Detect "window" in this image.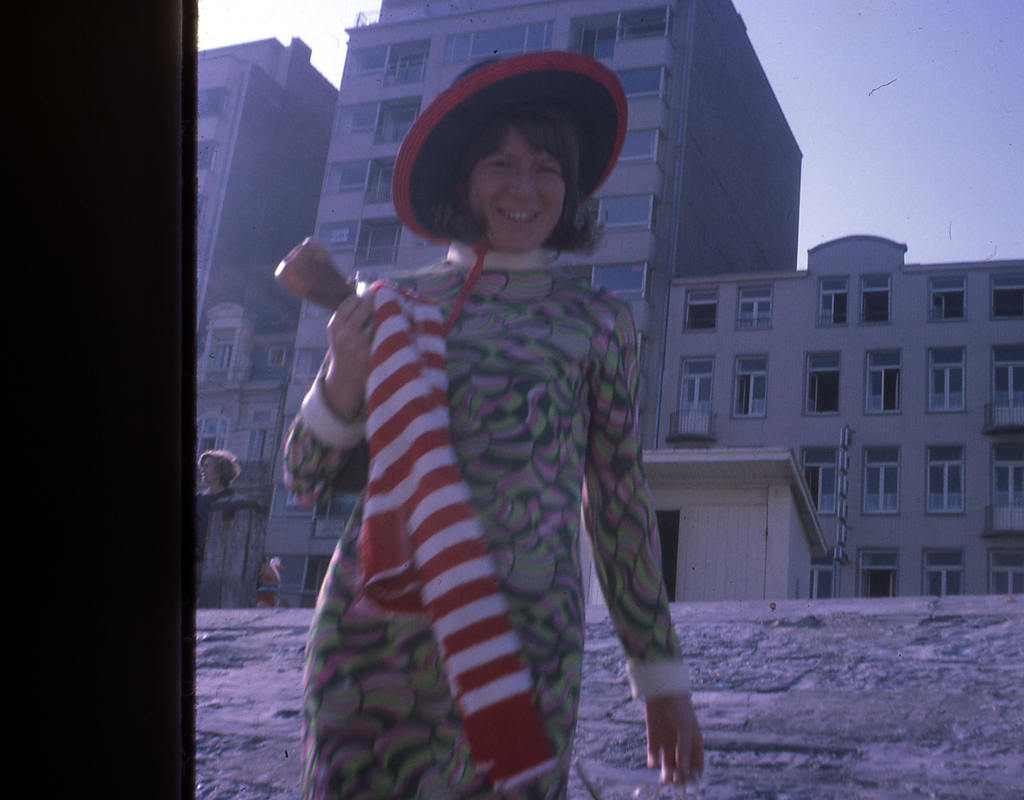
Detection: bbox=[929, 345, 968, 412].
